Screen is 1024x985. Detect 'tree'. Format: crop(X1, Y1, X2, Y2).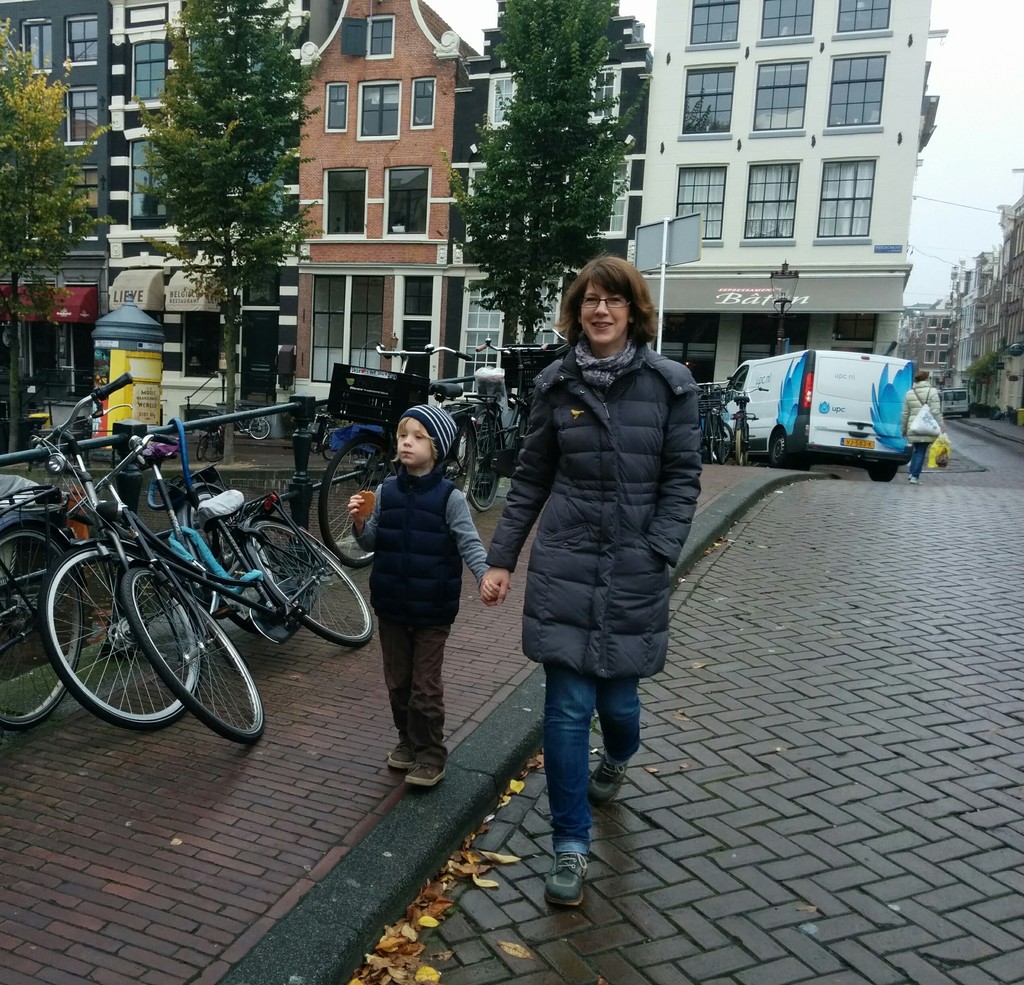
crop(138, 0, 332, 470).
